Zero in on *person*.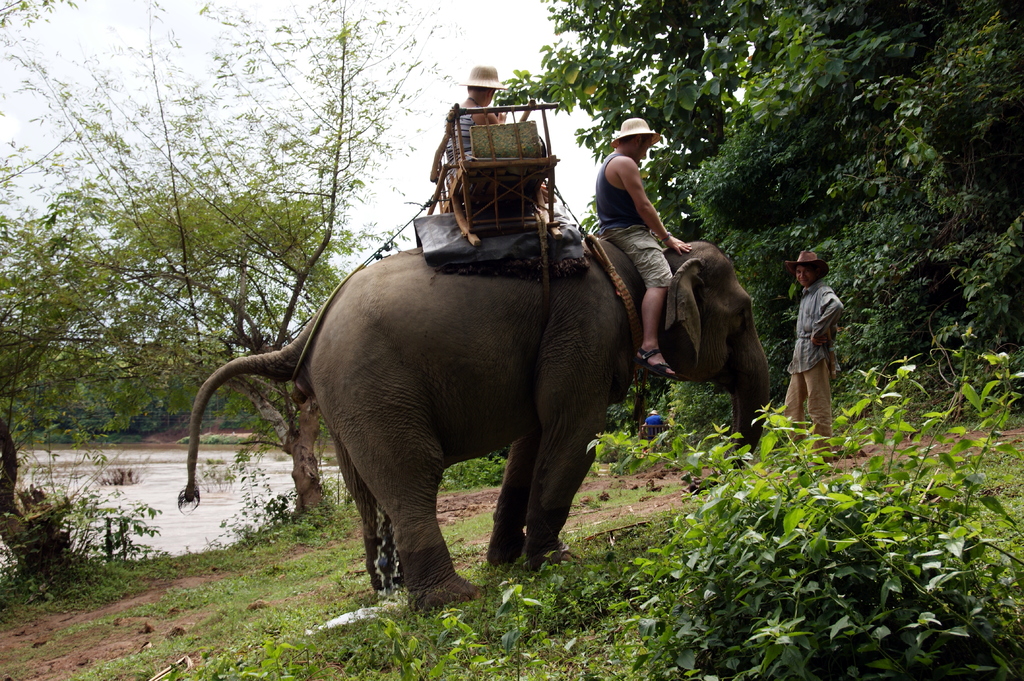
Zeroed in: left=444, top=64, right=508, bottom=187.
